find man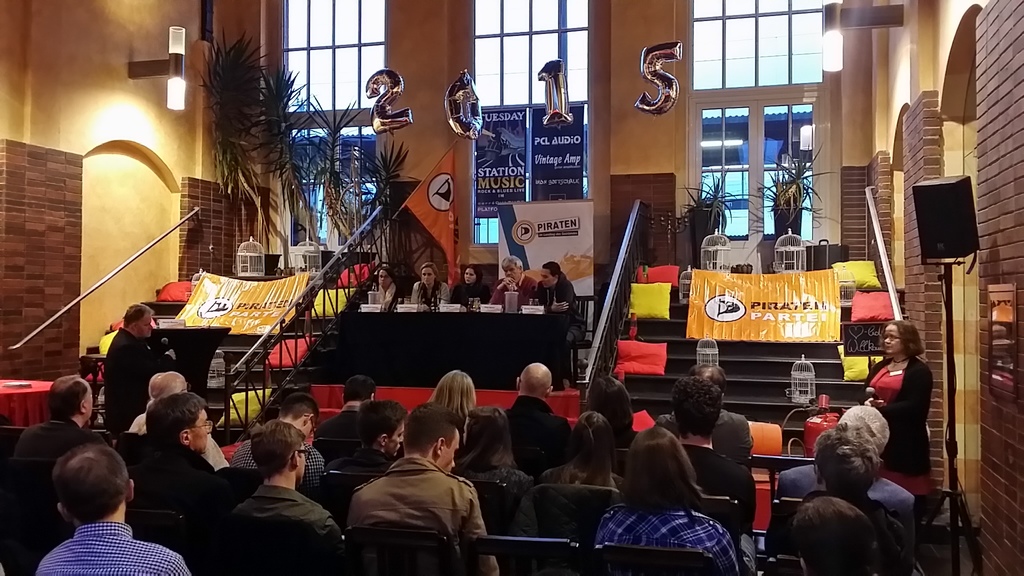
x1=368 y1=406 x2=502 y2=575
